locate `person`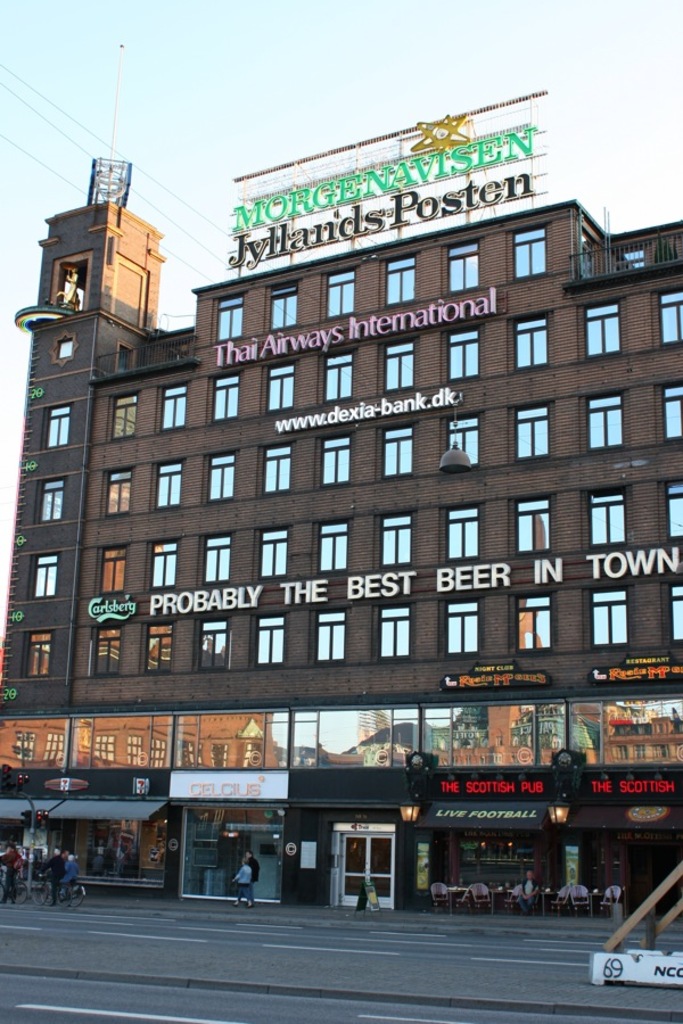
[x1=1, y1=841, x2=26, y2=903]
